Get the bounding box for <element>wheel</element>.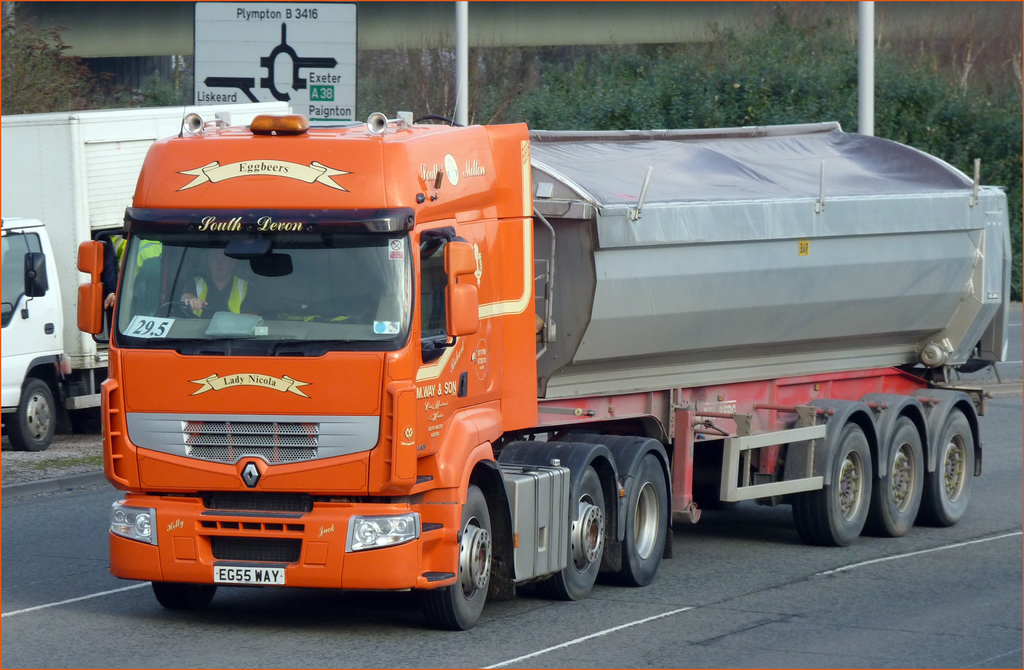
crop(875, 415, 924, 536).
